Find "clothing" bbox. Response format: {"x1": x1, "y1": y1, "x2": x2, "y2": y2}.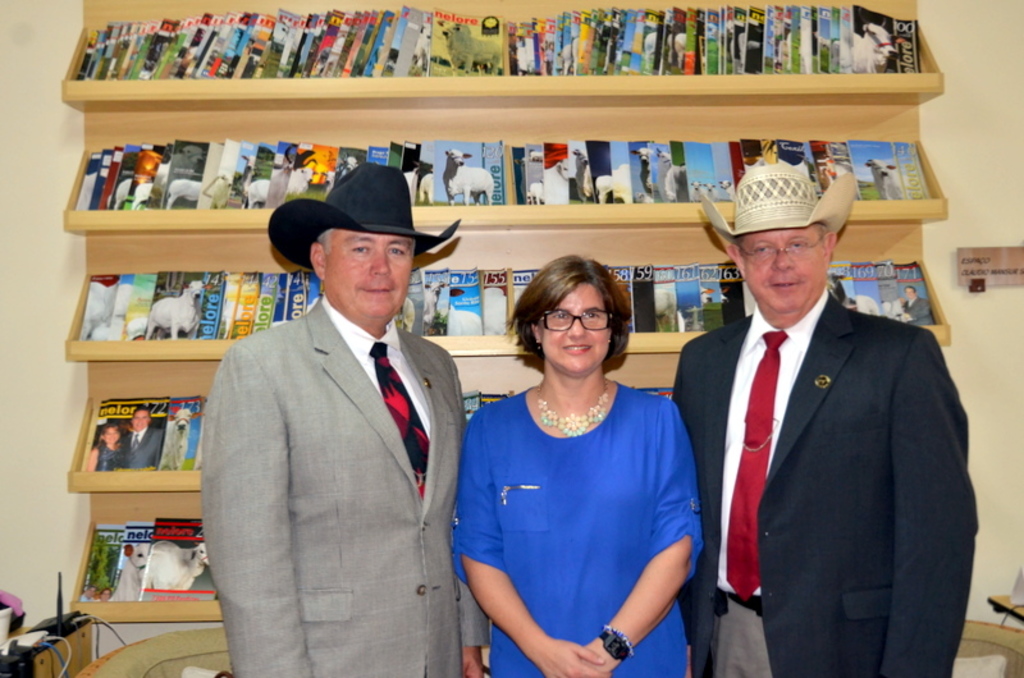
{"x1": 196, "y1": 284, "x2": 470, "y2": 677}.
